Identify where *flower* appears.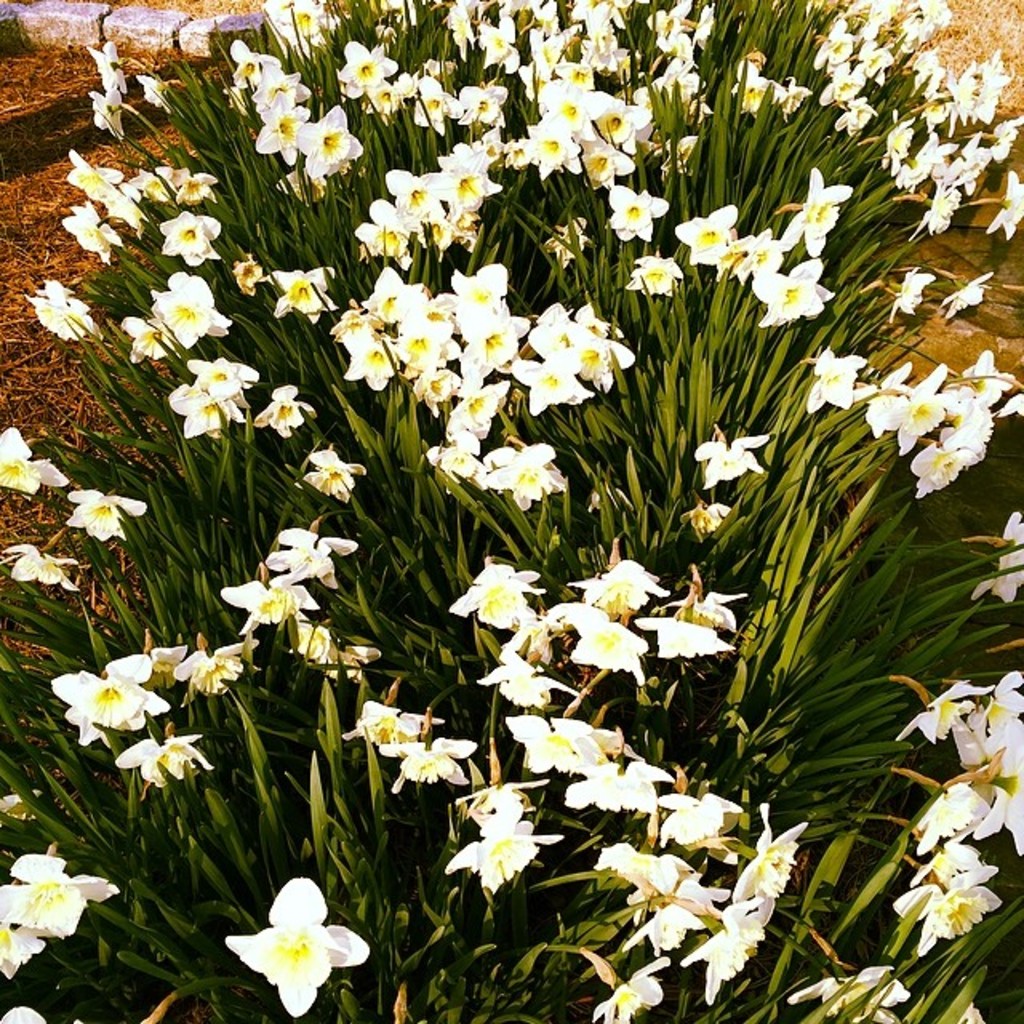
Appears at locate(0, 998, 85, 1022).
